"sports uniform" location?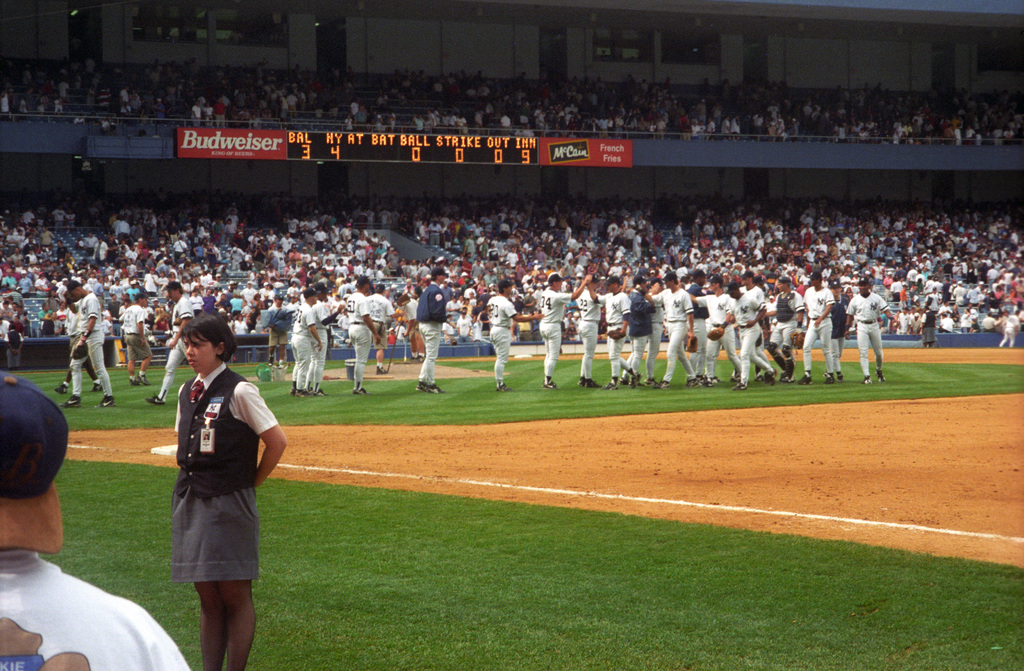
[x1=537, y1=278, x2=568, y2=382]
